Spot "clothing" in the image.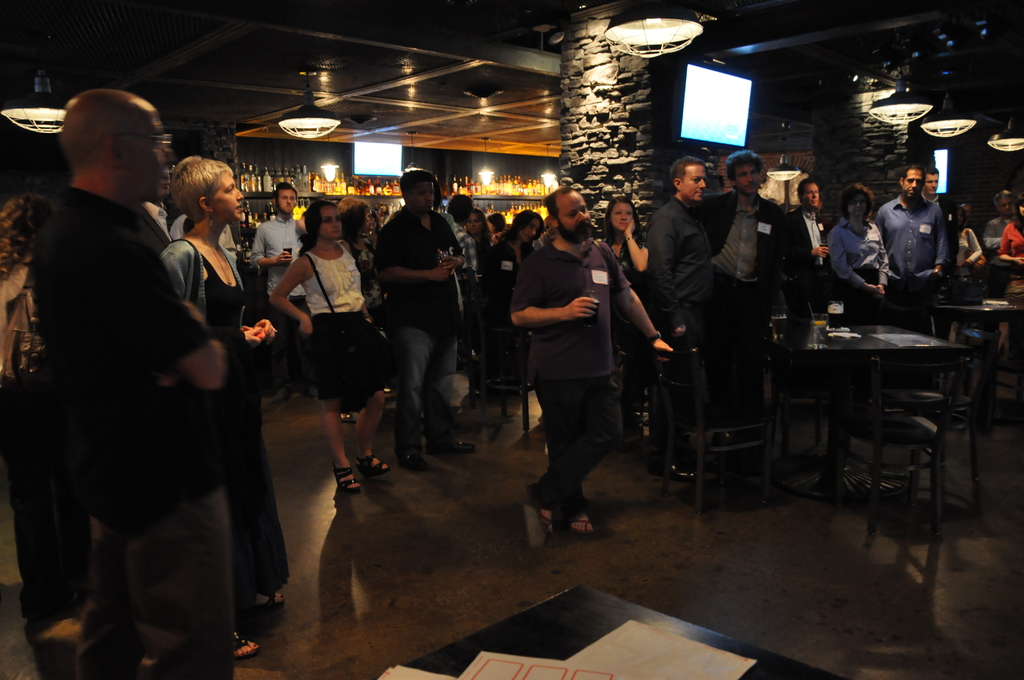
"clothing" found at detection(952, 229, 979, 325).
